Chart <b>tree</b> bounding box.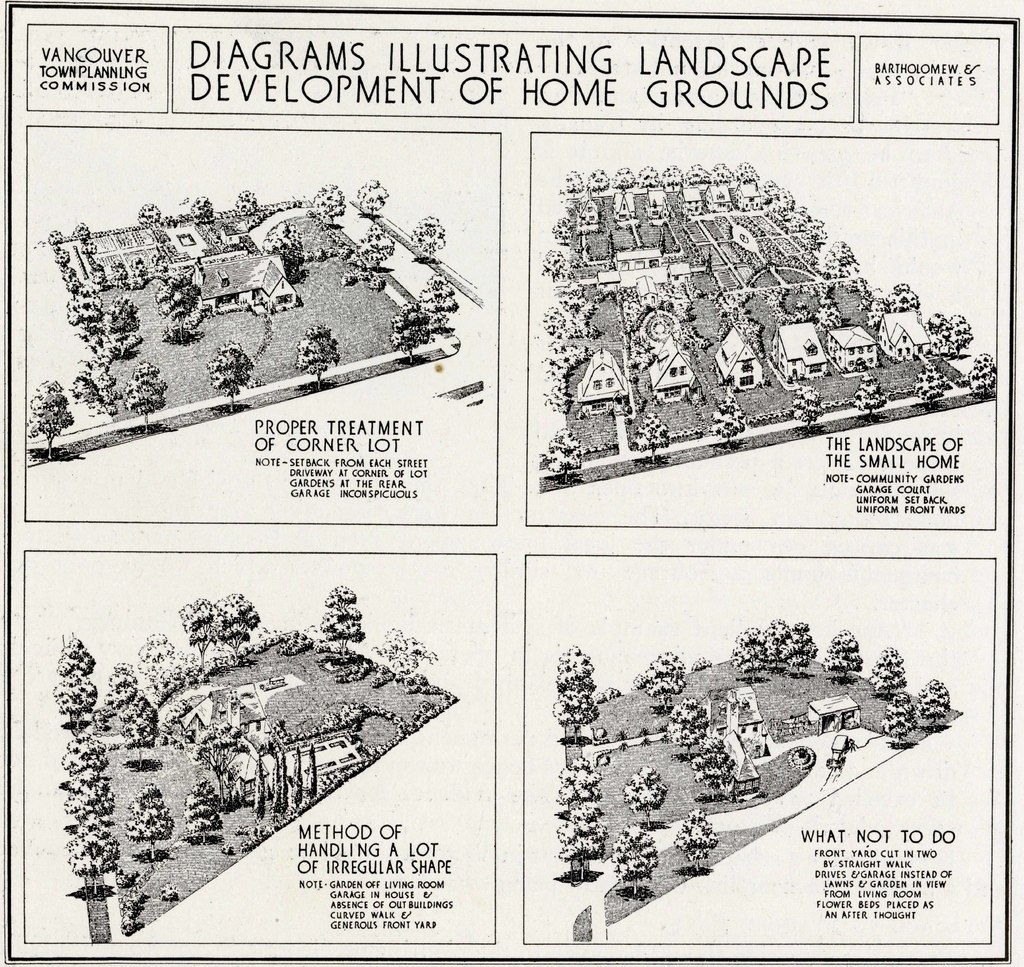
Charted: [128, 366, 165, 427].
